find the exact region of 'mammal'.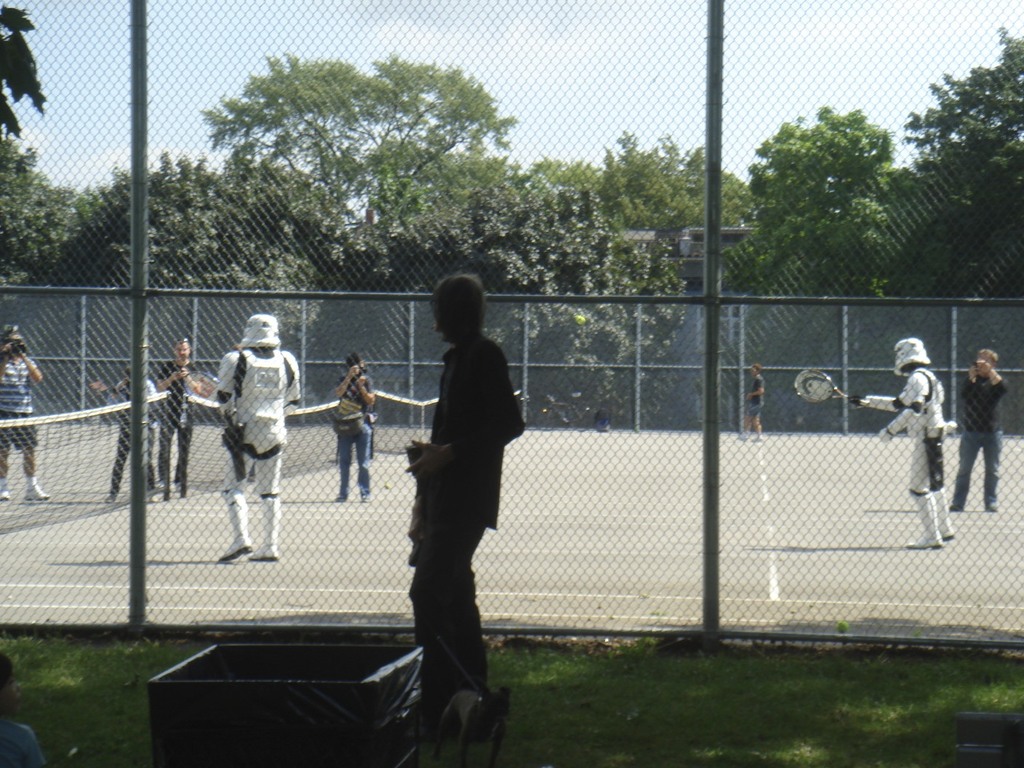
Exact region: locate(849, 336, 956, 549).
